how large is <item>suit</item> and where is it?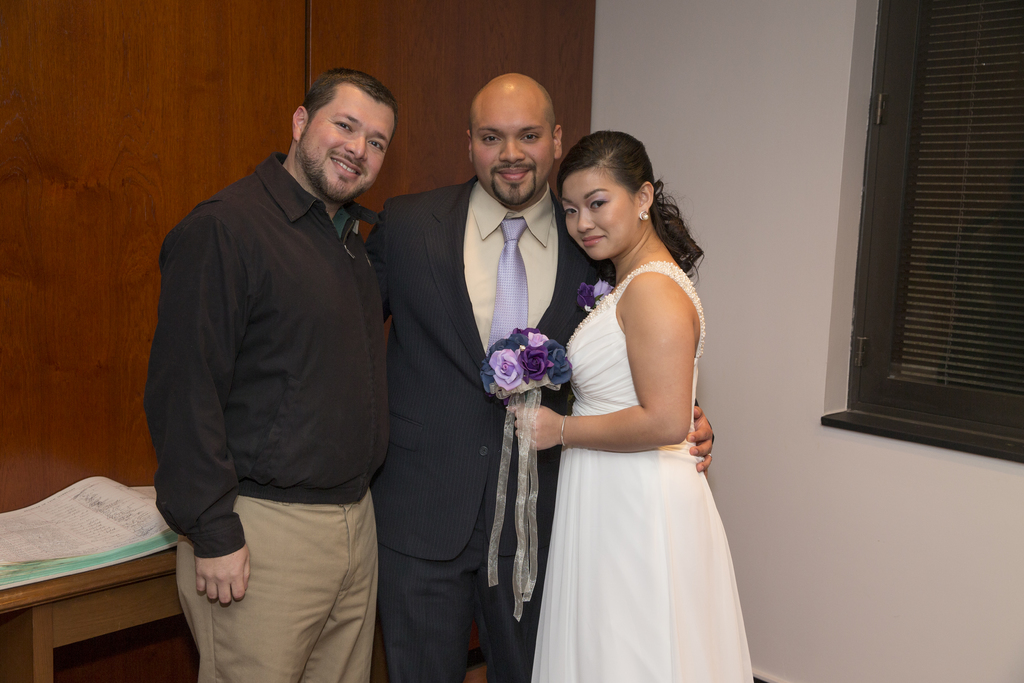
Bounding box: (left=368, top=178, right=614, bottom=682).
